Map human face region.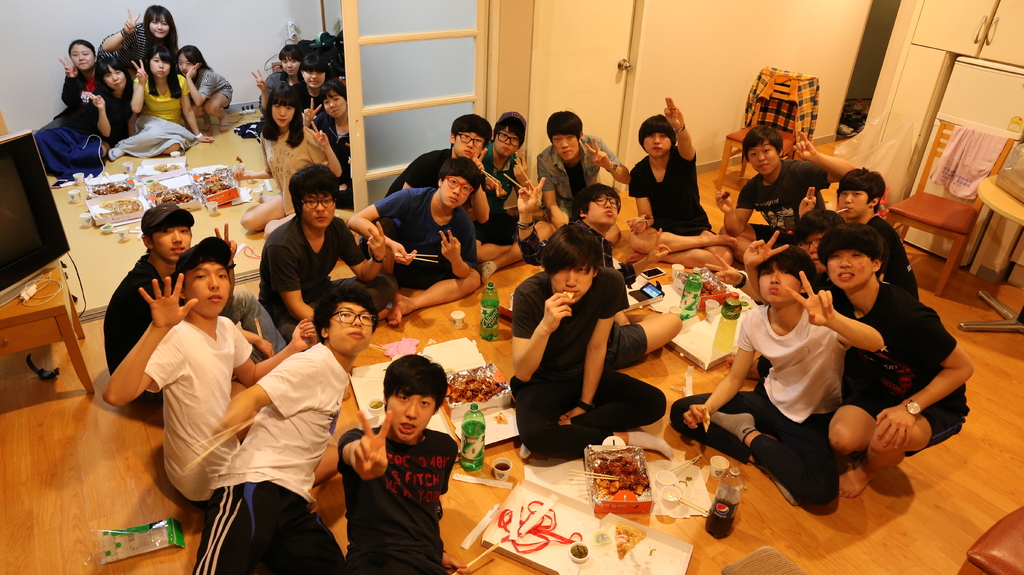
Mapped to (left=553, top=258, right=597, bottom=299).
